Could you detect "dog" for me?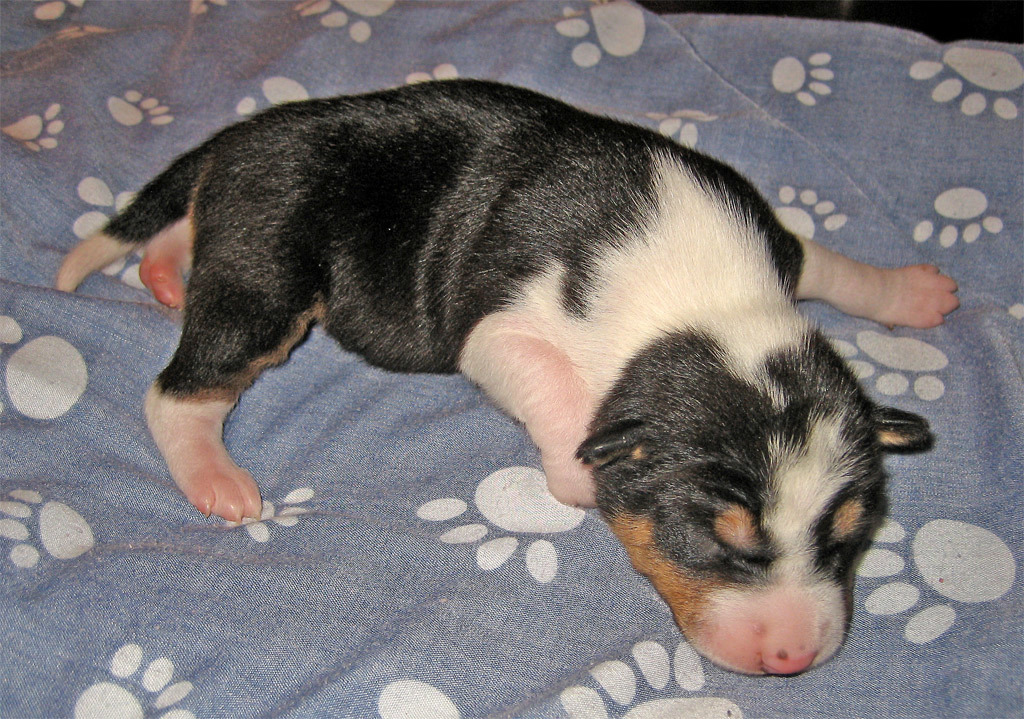
Detection result: bbox=(54, 74, 964, 677).
